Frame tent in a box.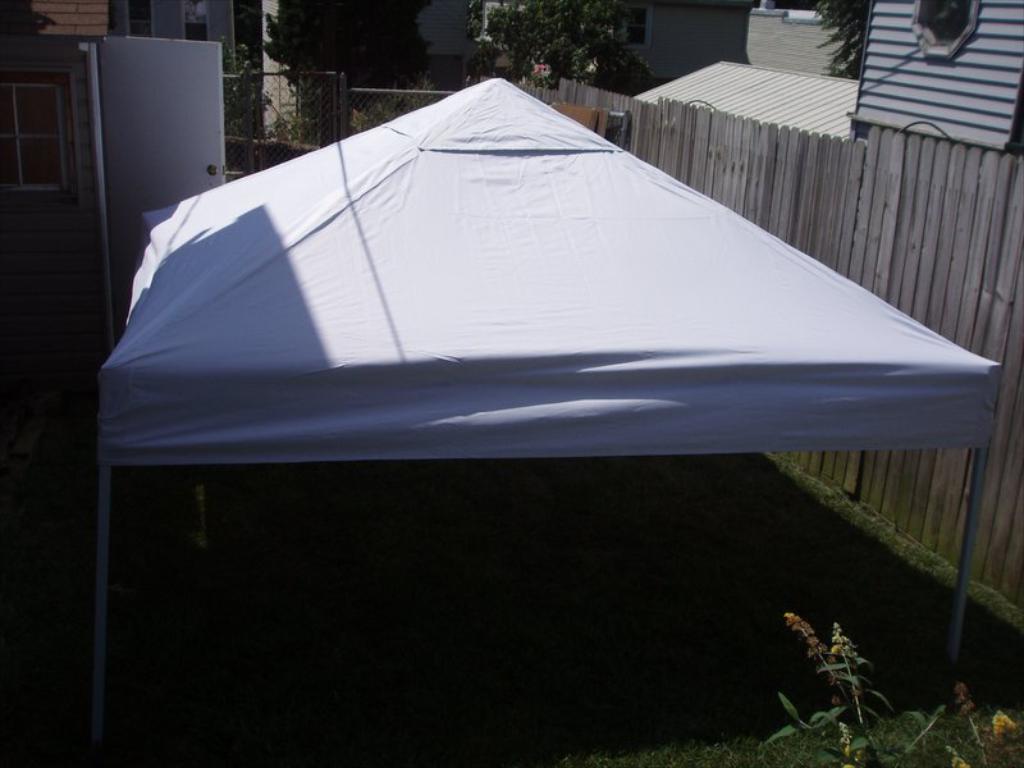
crop(88, 74, 995, 746).
